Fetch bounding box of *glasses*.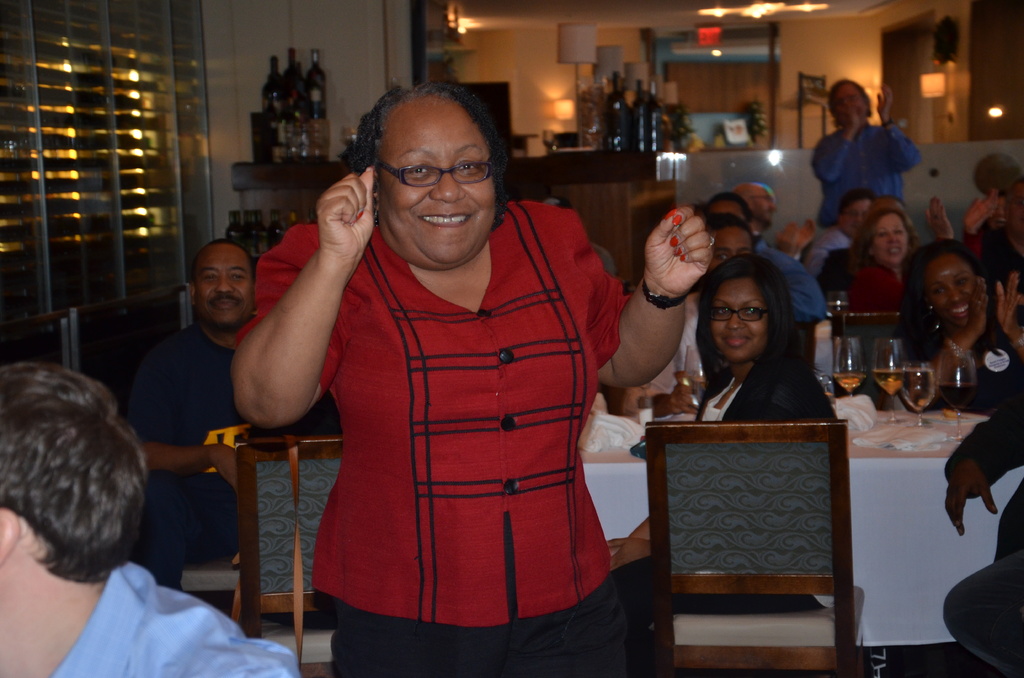
Bbox: <region>374, 154, 509, 193</region>.
